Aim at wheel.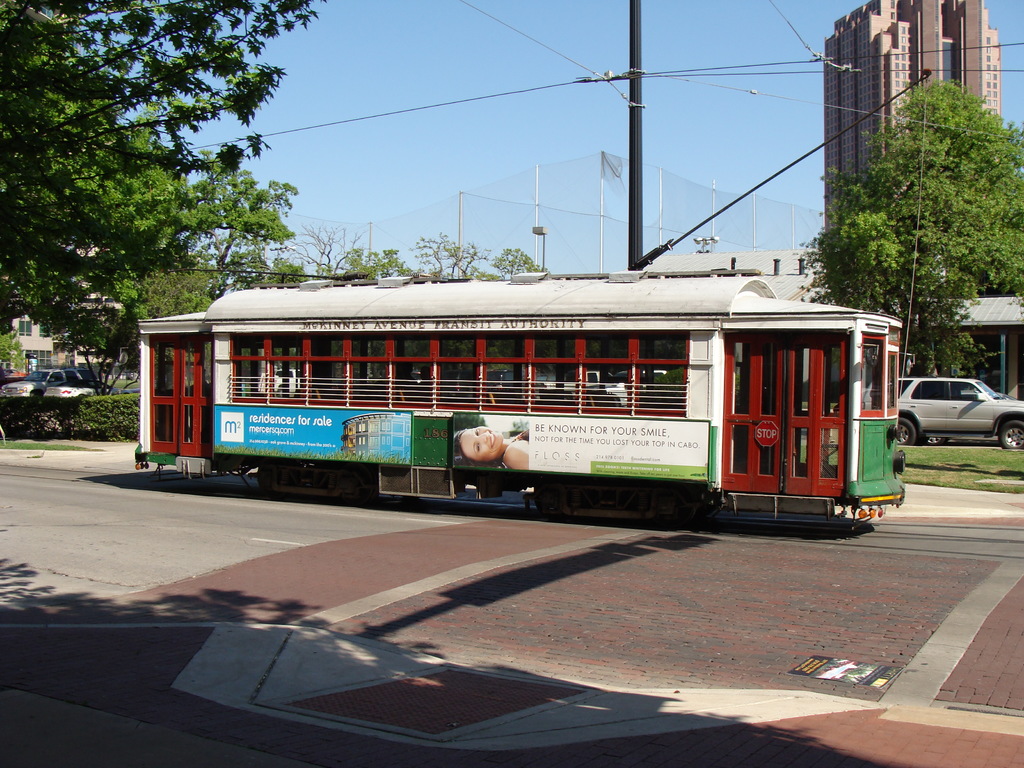
Aimed at [left=995, top=415, right=1023, bottom=458].
